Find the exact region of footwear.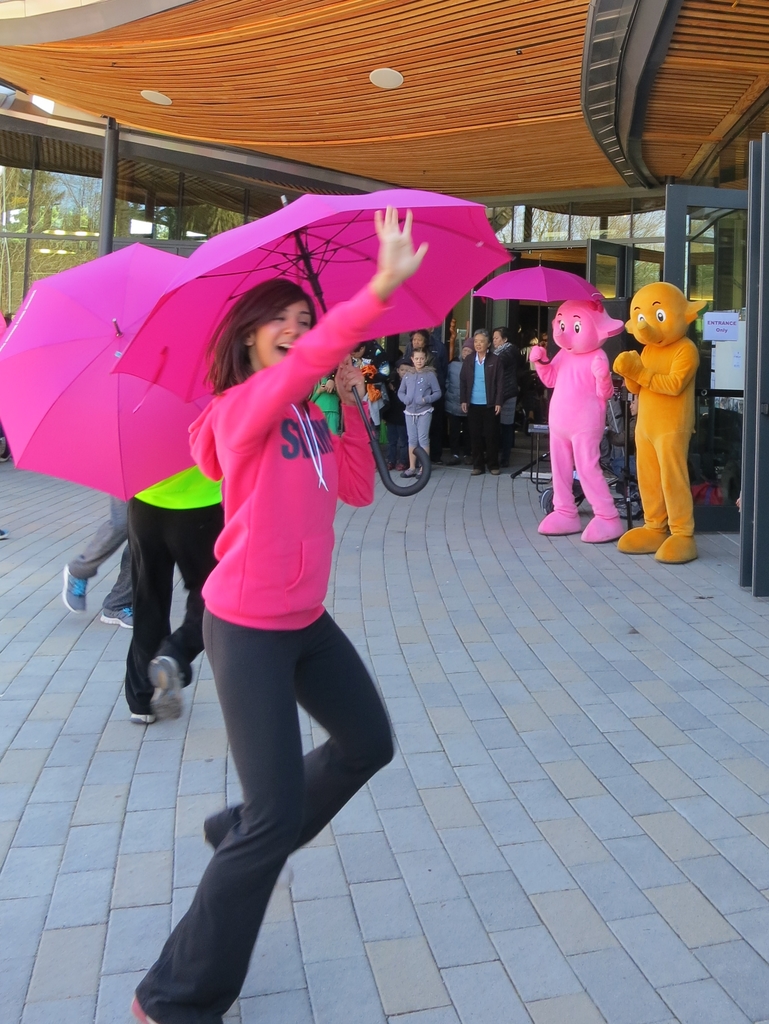
Exact region: pyautogui.locateOnScreen(66, 558, 90, 618).
